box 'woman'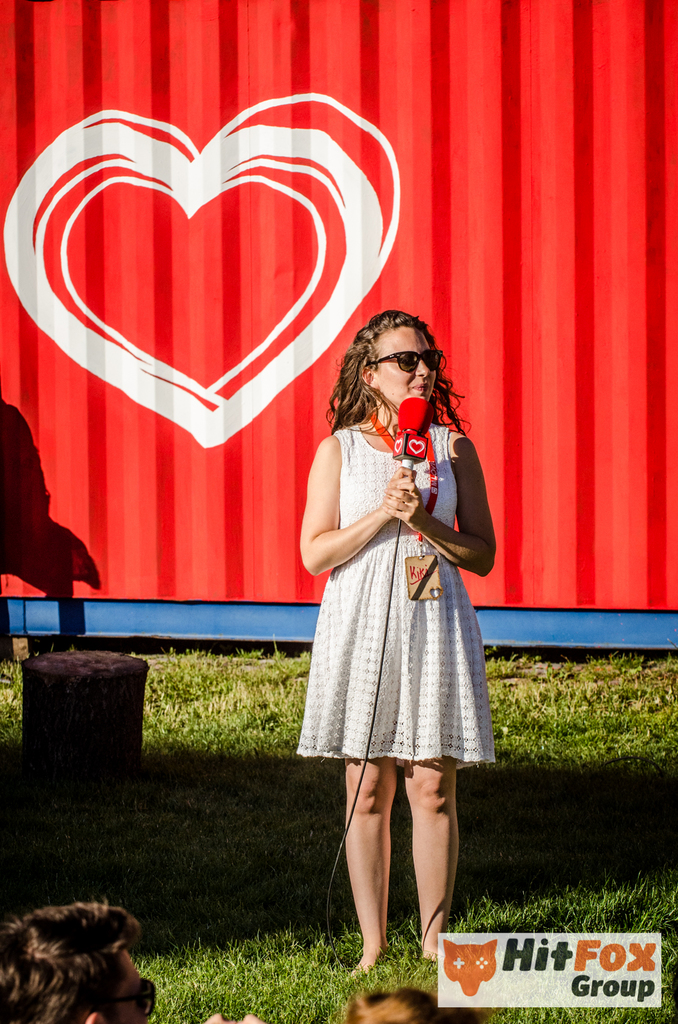
{"left": 288, "top": 311, "right": 494, "bottom": 971}
